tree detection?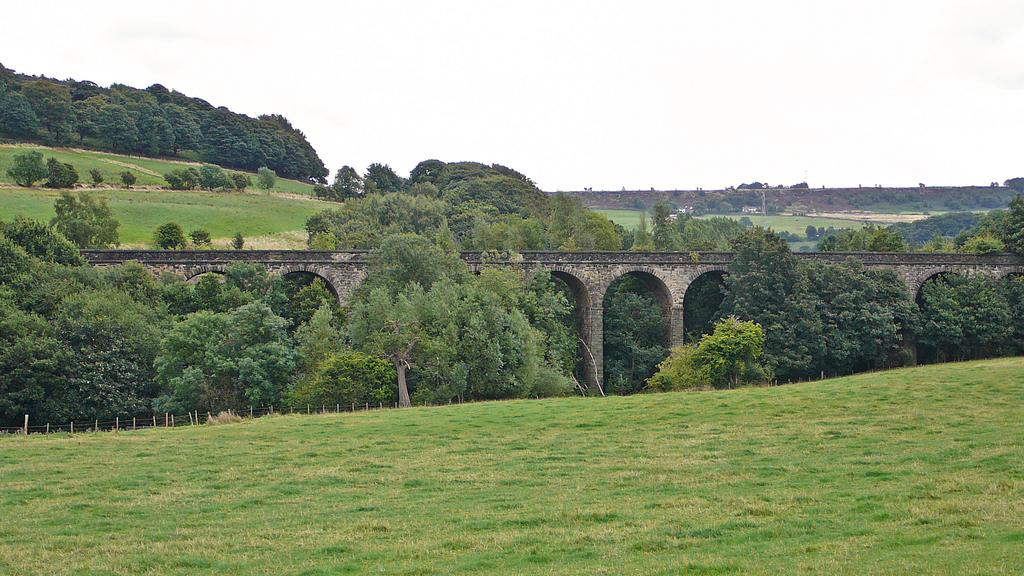
[x1=9, y1=148, x2=47, y2=189]
